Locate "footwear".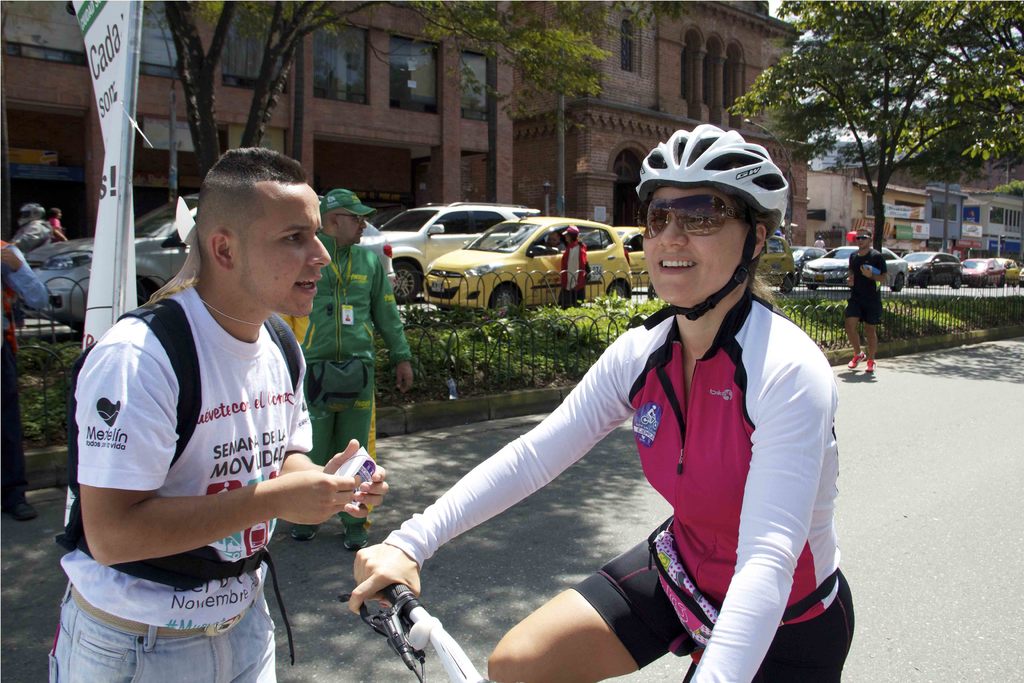
Bounding box: select_region(289, 531, 319, 538).
